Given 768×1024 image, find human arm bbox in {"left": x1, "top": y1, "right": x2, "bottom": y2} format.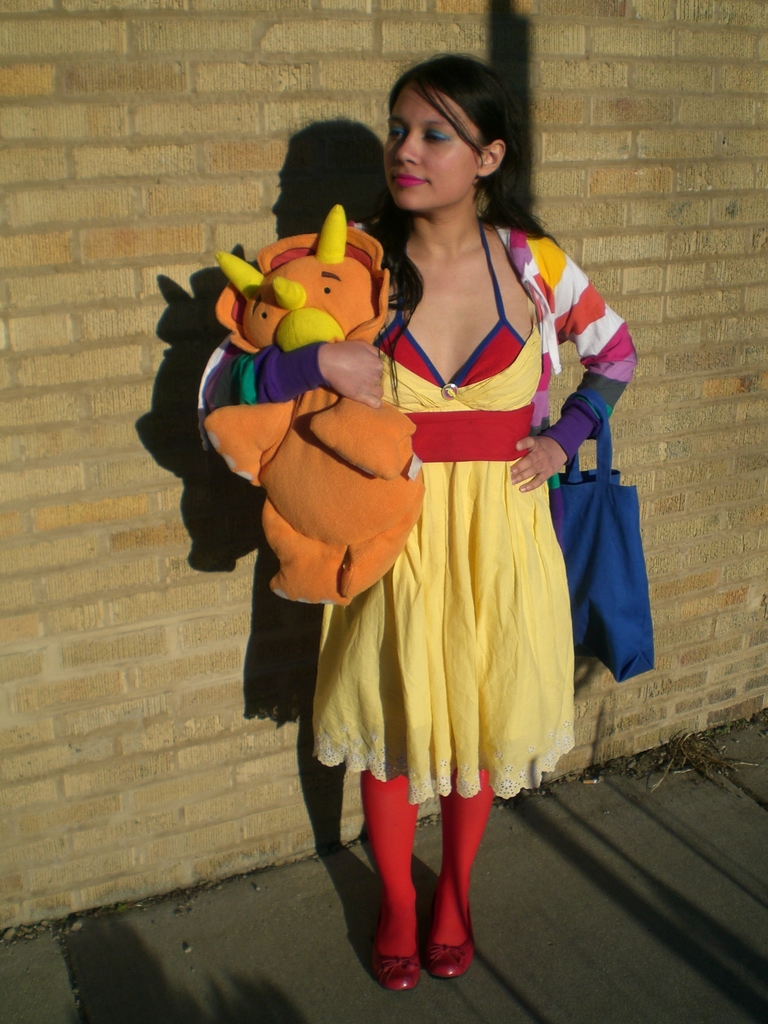
{"left": 200, "top": 337, "right": 401, "bottom": 413}.
